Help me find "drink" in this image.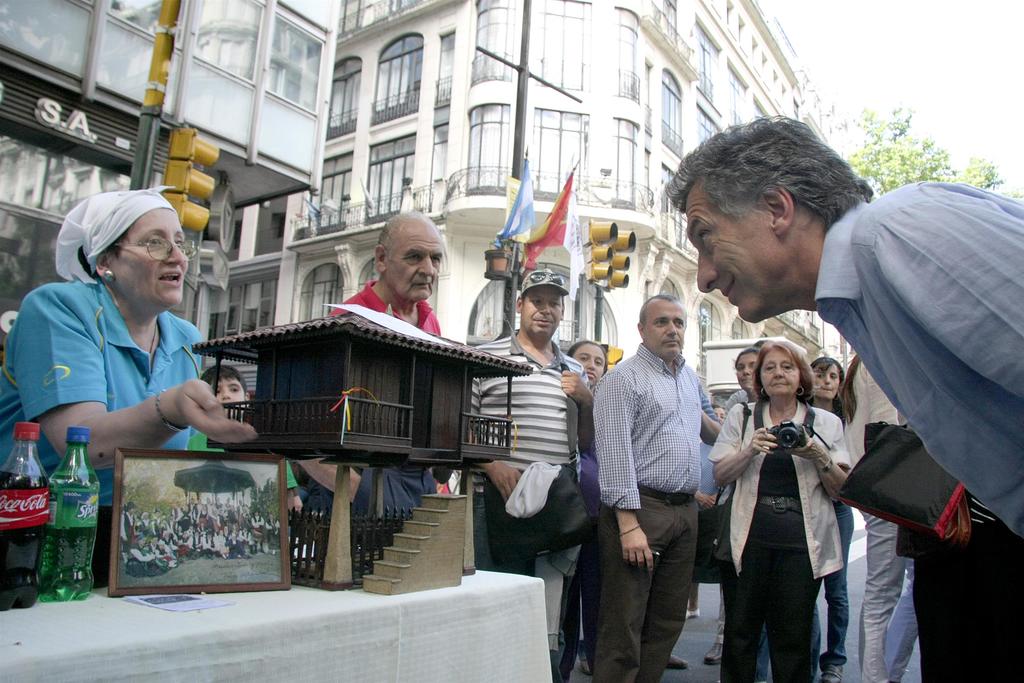
Found it: [left=0, top=470, right=53, bottom=612].
